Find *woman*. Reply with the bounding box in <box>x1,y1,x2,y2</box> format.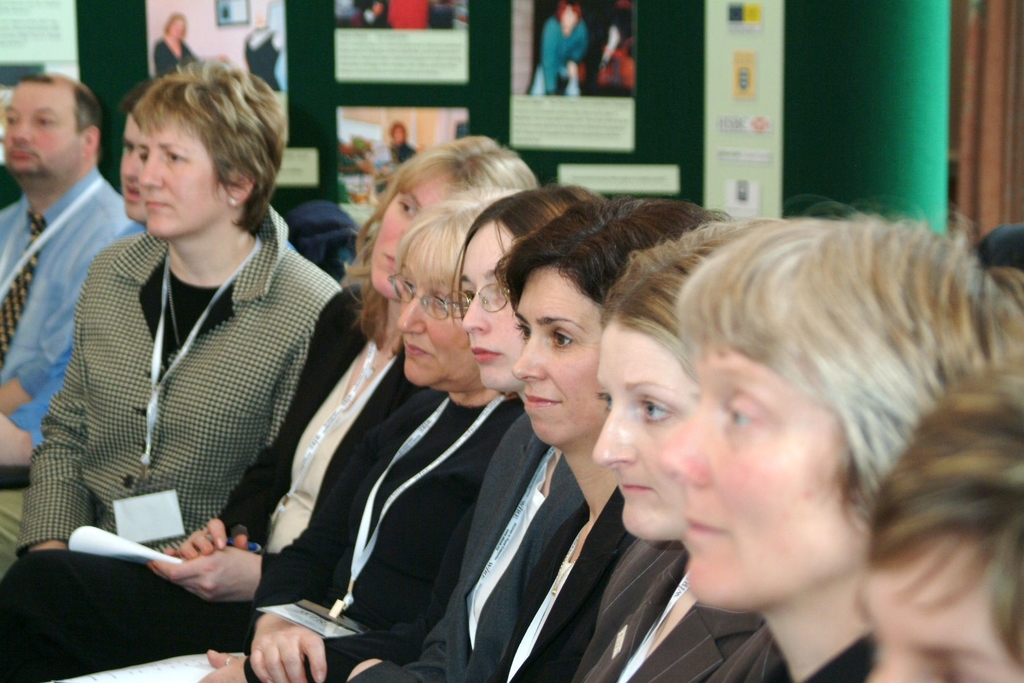
<box>487,196,721,682</box>.
